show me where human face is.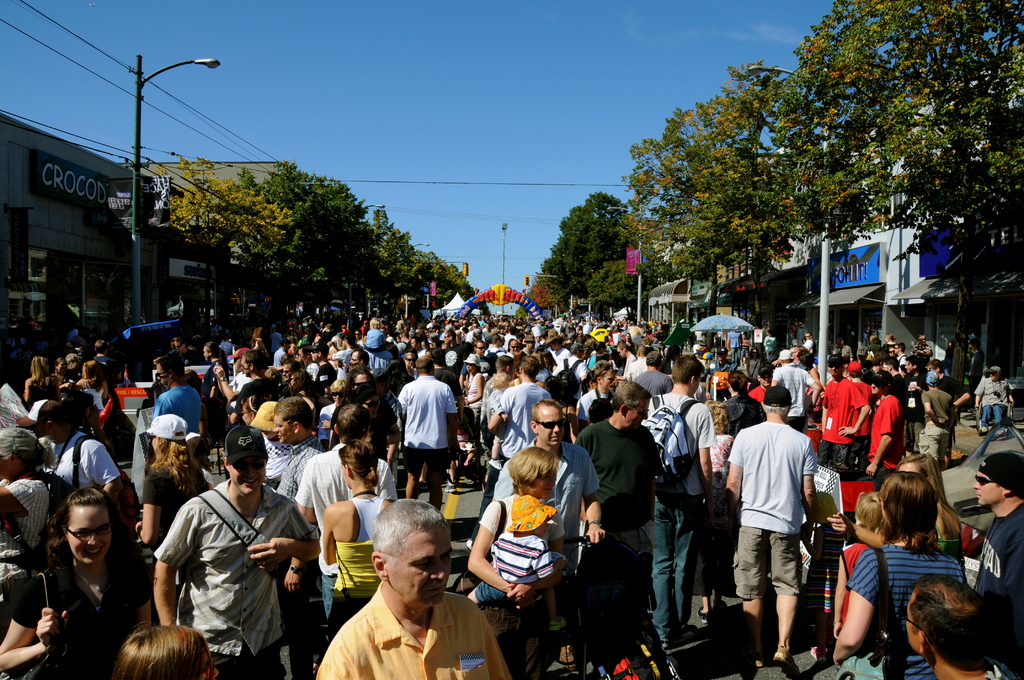
human face is at [881, 498, 885, 521].
